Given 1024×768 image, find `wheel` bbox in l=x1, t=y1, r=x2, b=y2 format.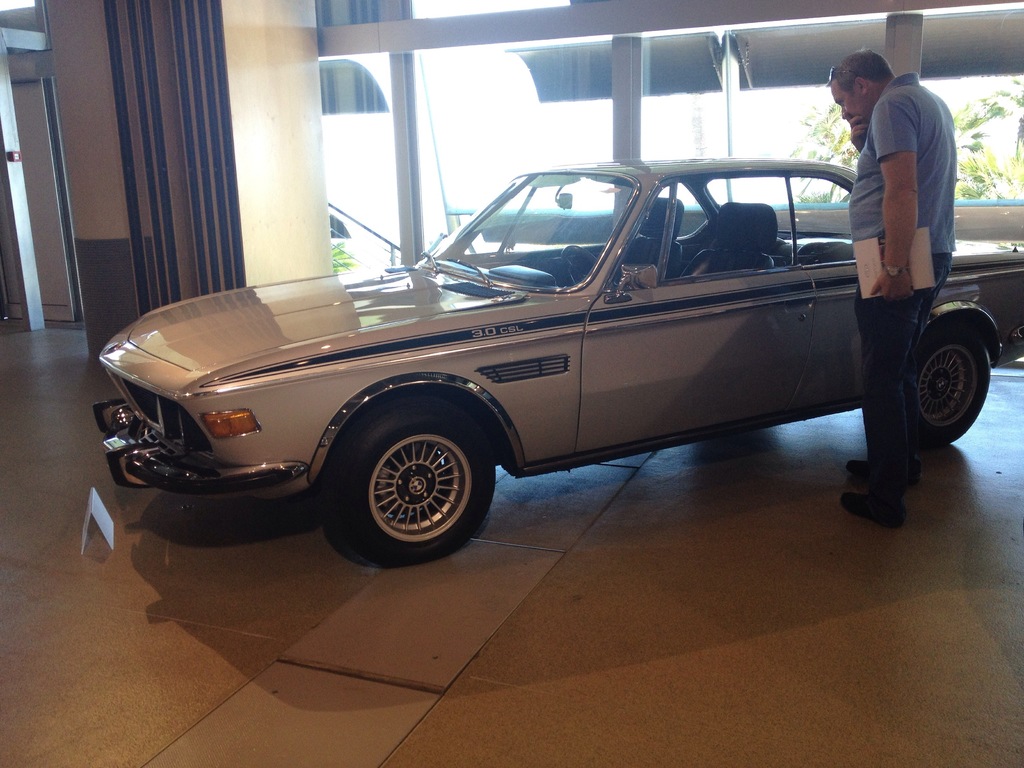
l=914, t=318, r=992, b=450.
